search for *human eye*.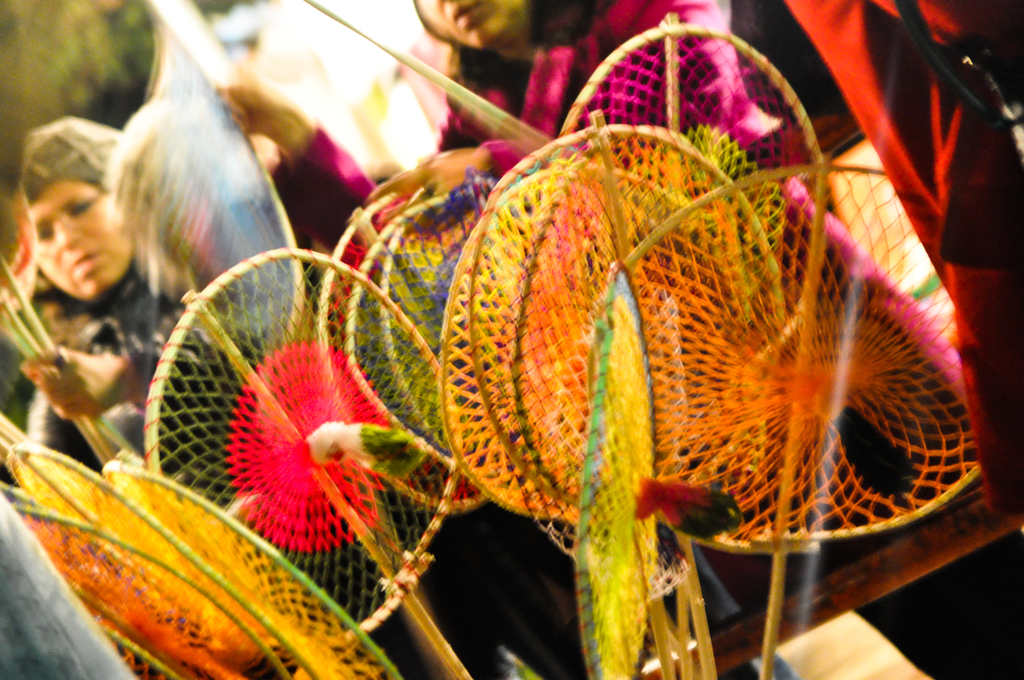
Found at bbox=[68, 198, 95, 214].
